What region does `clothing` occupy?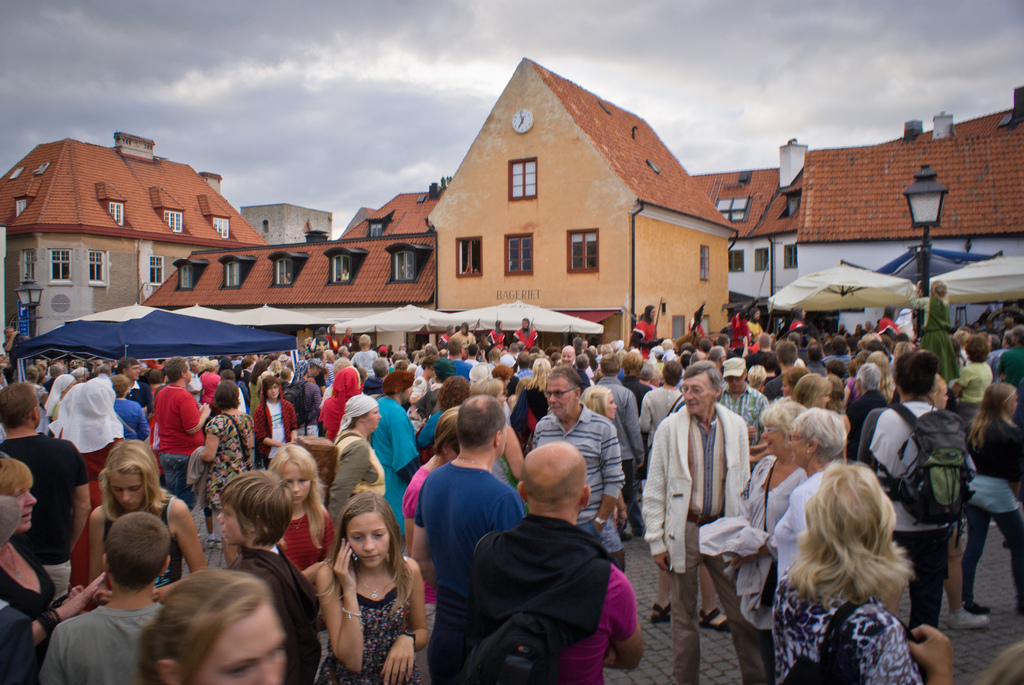
319,383,342,400.
